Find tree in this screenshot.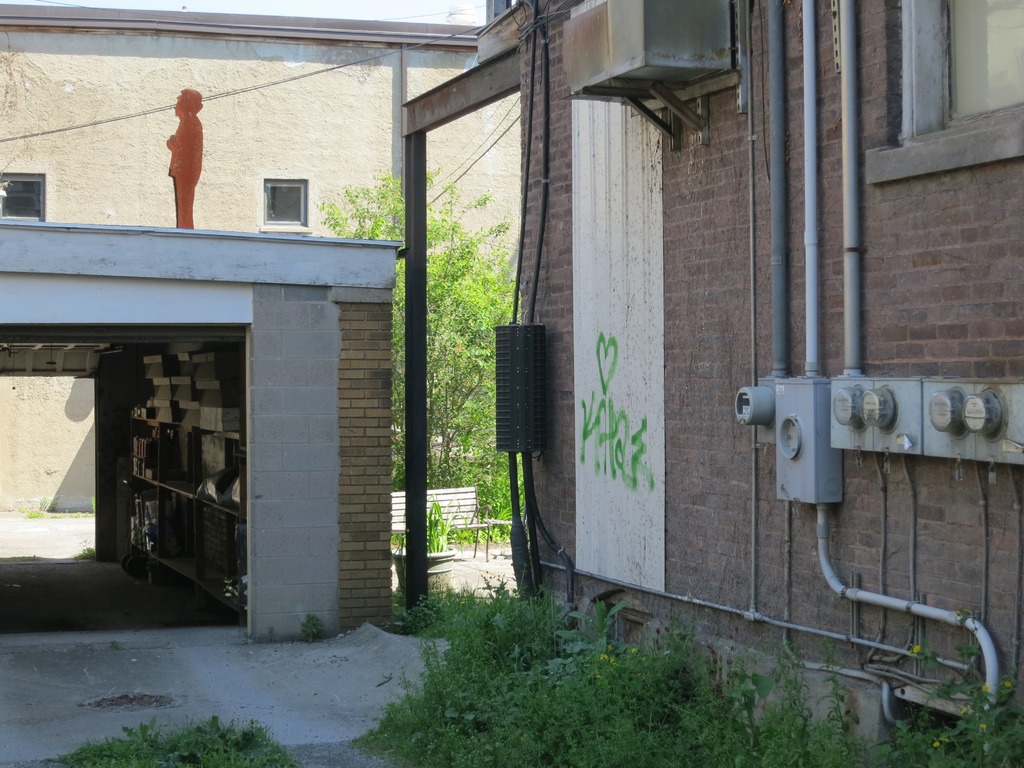
The bounding box for tree is region(308, 173, 546, 484).
